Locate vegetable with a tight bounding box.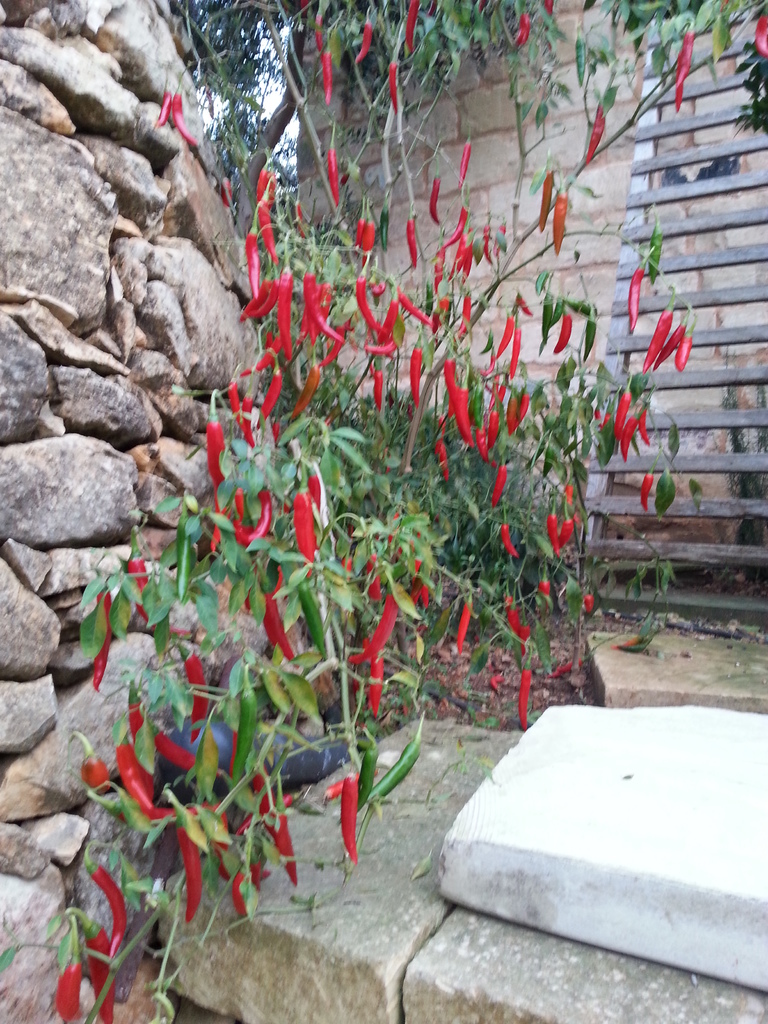
crop(323, 54, 335, 99).
